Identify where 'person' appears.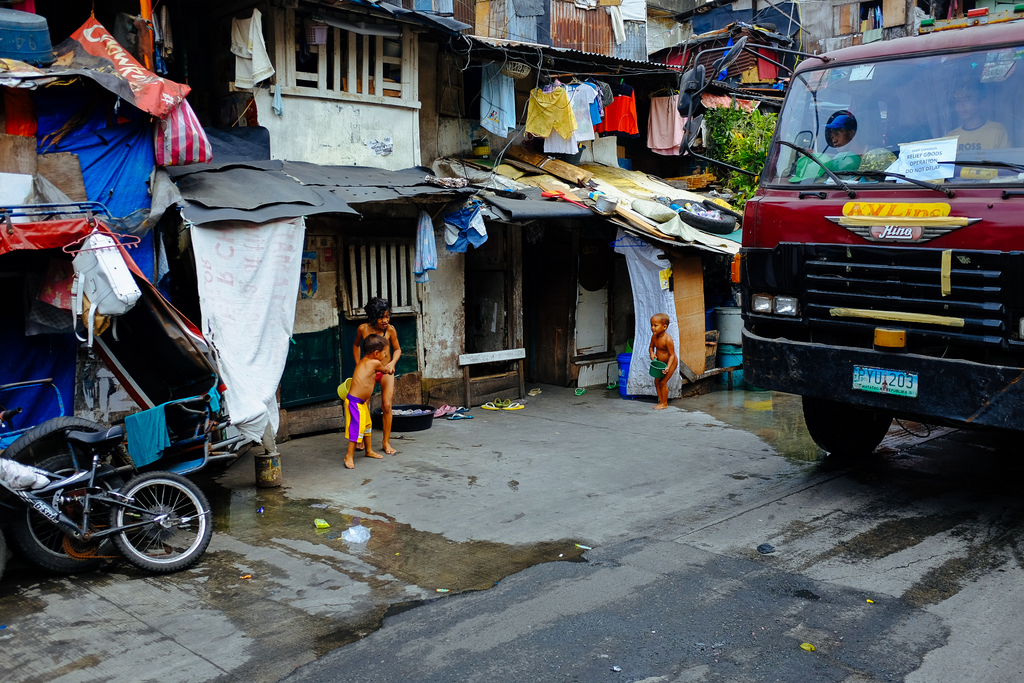
Appears at 940 90 1011 154.
